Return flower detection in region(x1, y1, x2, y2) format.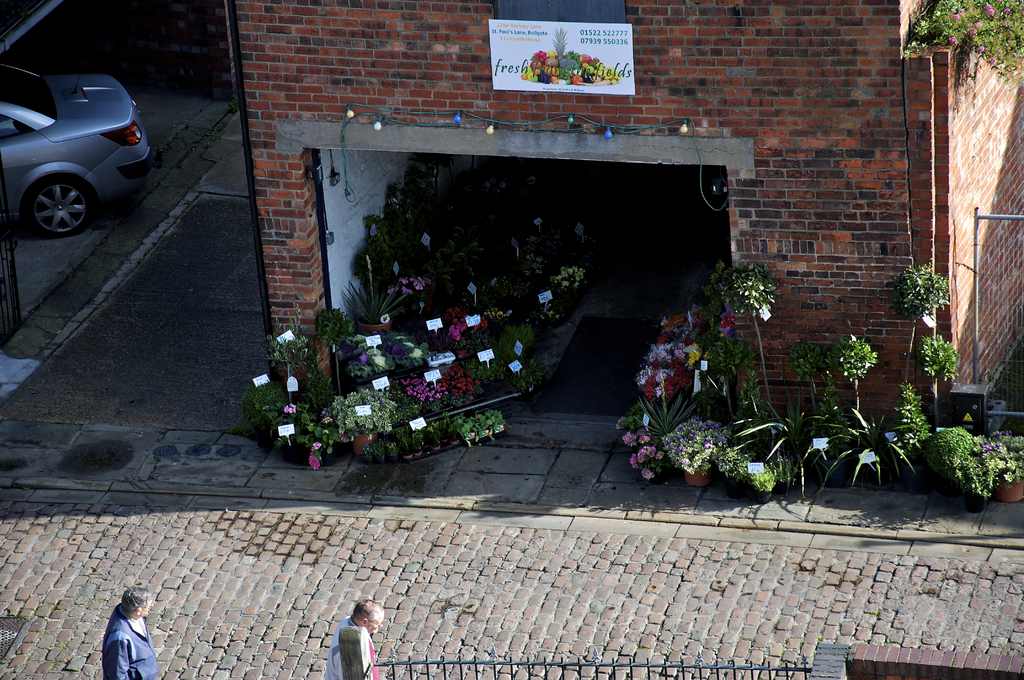
region(627, 430, 664, 471).
